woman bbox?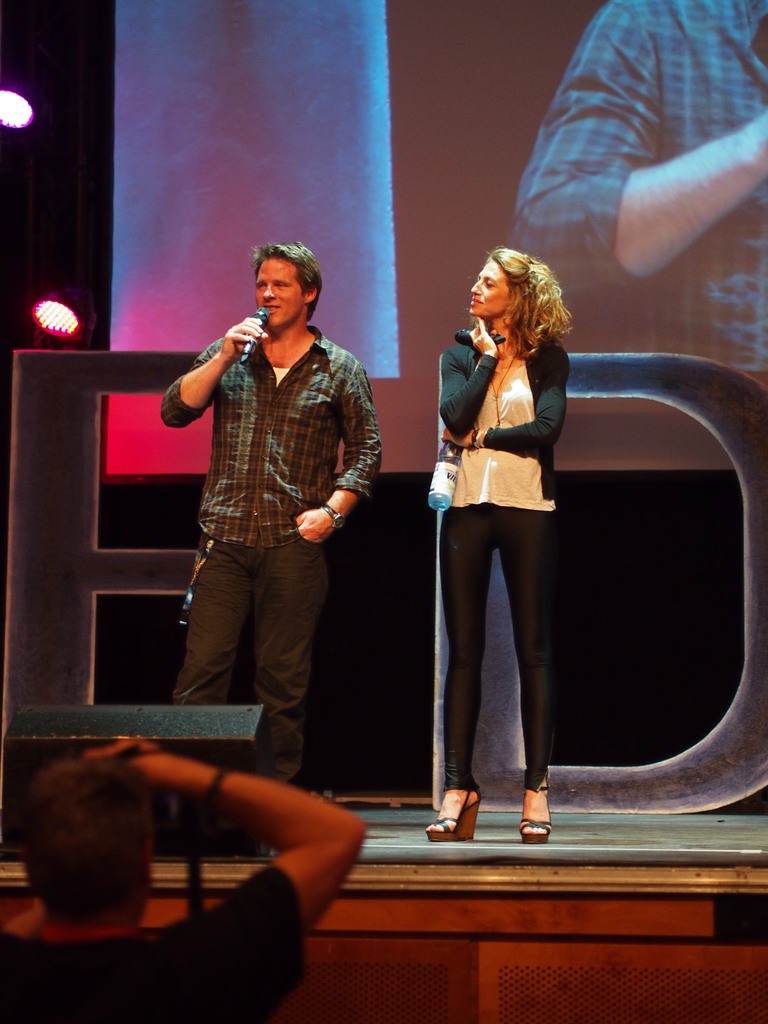
locate(421, 243, 596, 800)
